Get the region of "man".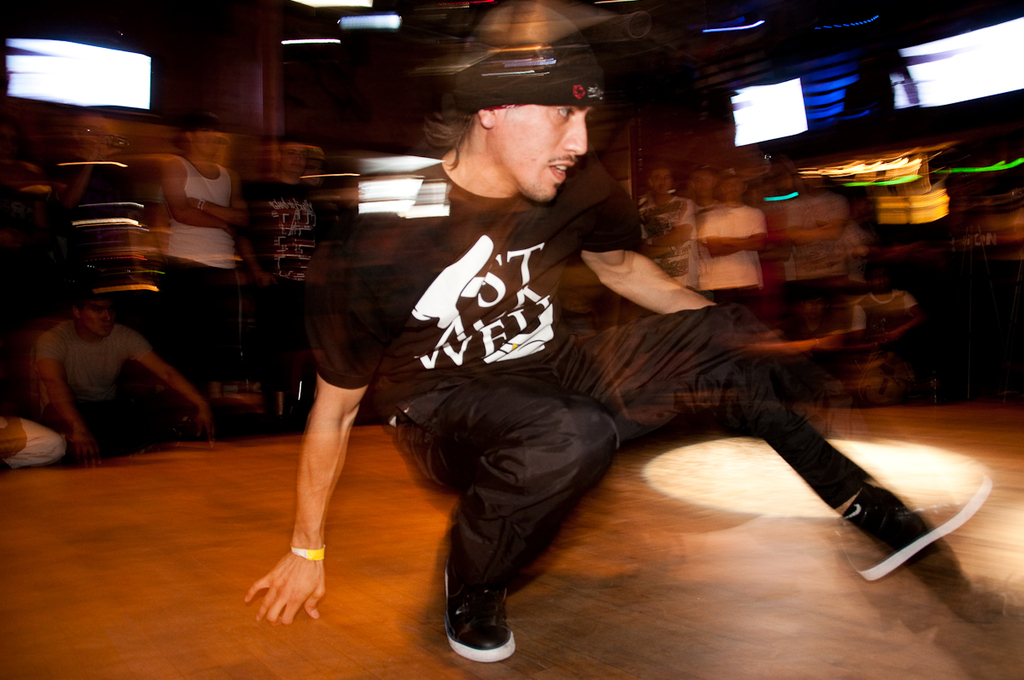
left=691, top=174, right=762, bottom=314.
